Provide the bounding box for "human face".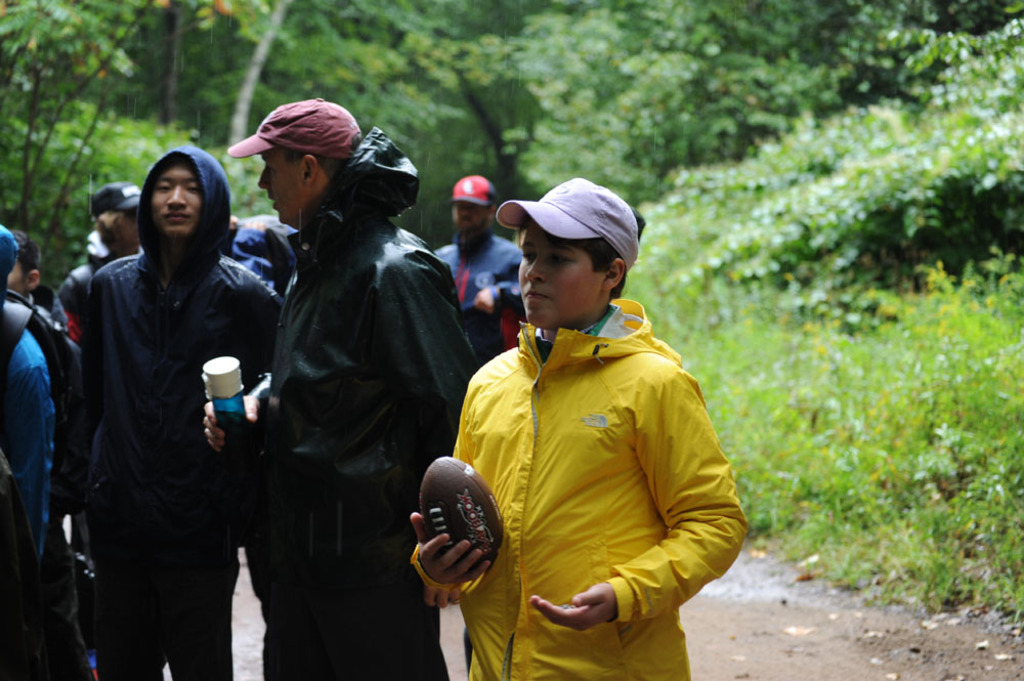
[left=152, top=157, right=195, bottom=237].
